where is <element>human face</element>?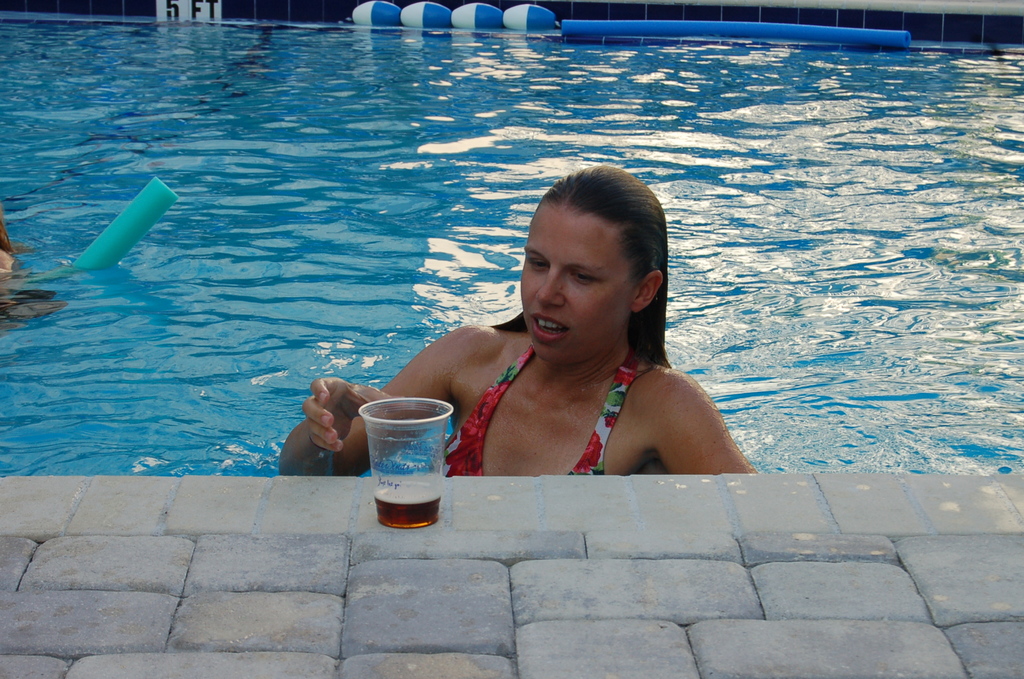
select_region(519, 204, 632, 364).
